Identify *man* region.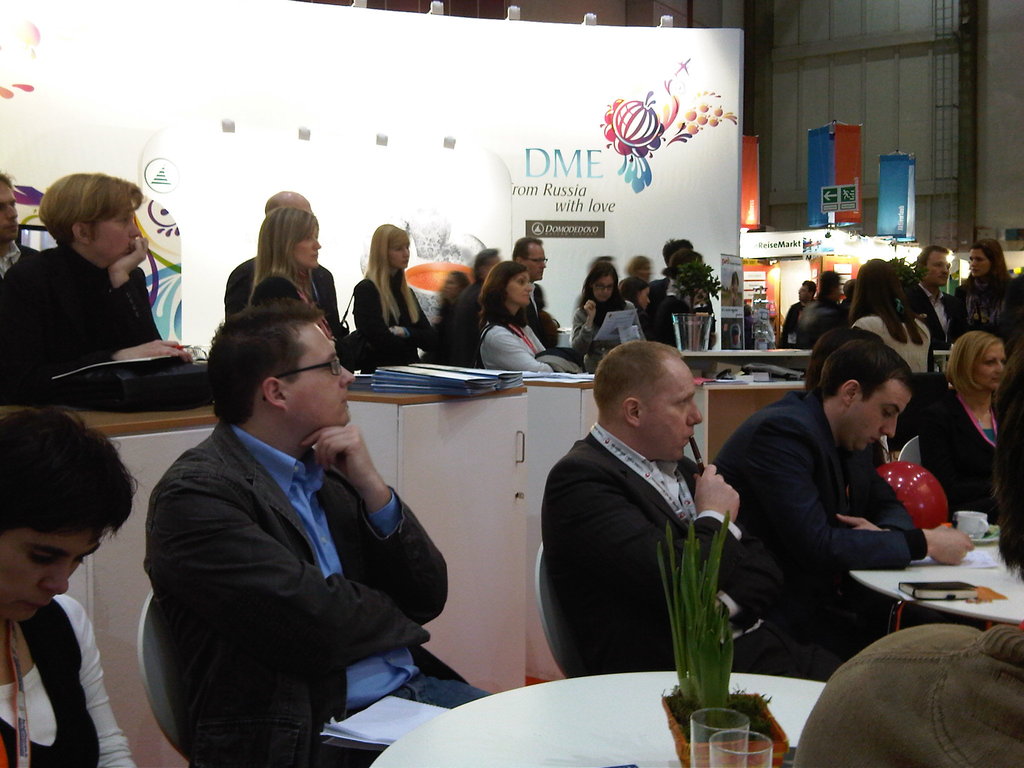
Region: crop(127, 283, 452, 760).
